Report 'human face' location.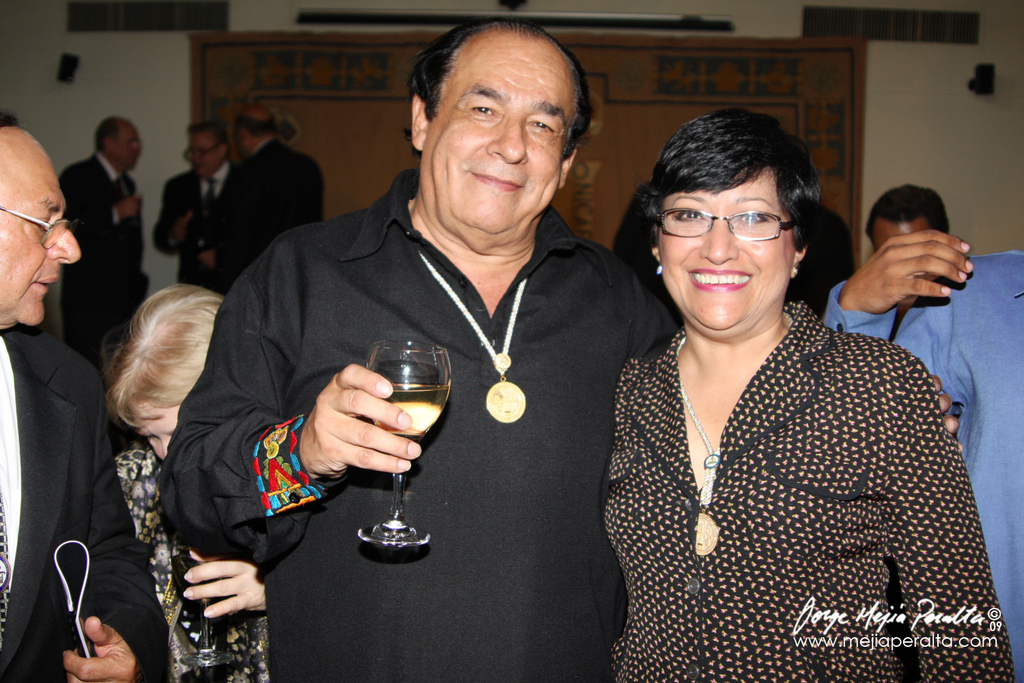
Report: 659,164,794,335.
